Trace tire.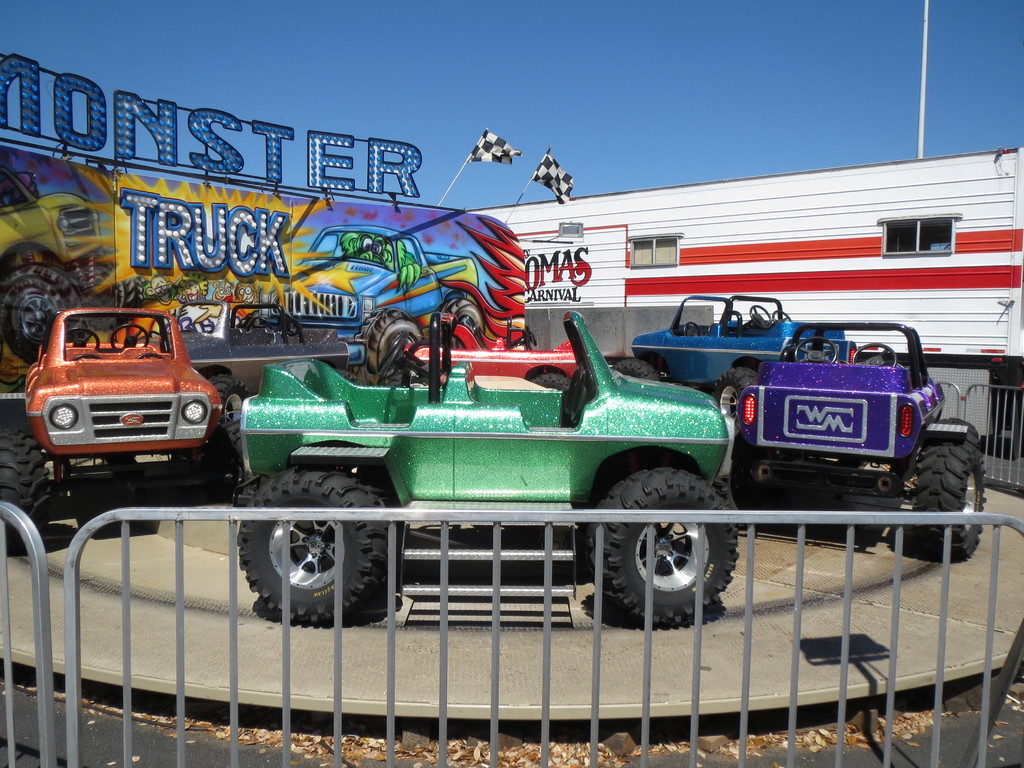
Traced to select_region(0, 430, 50, 545).
